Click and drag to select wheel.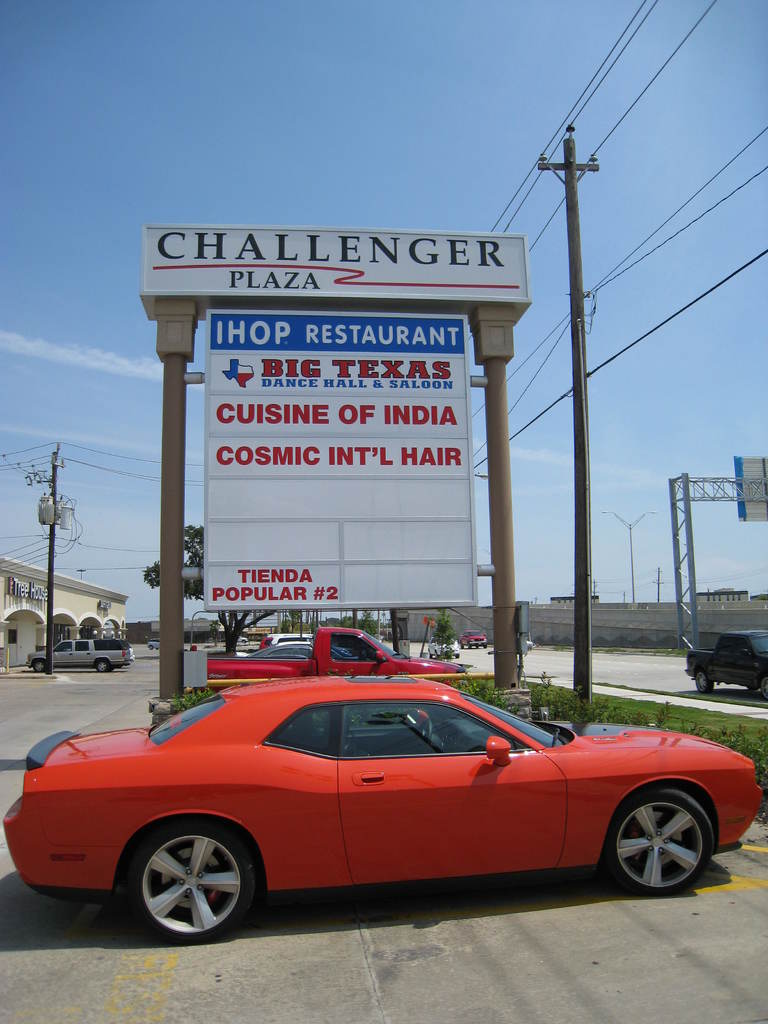
Selection: l=693, t=670, r=714, b=691.
